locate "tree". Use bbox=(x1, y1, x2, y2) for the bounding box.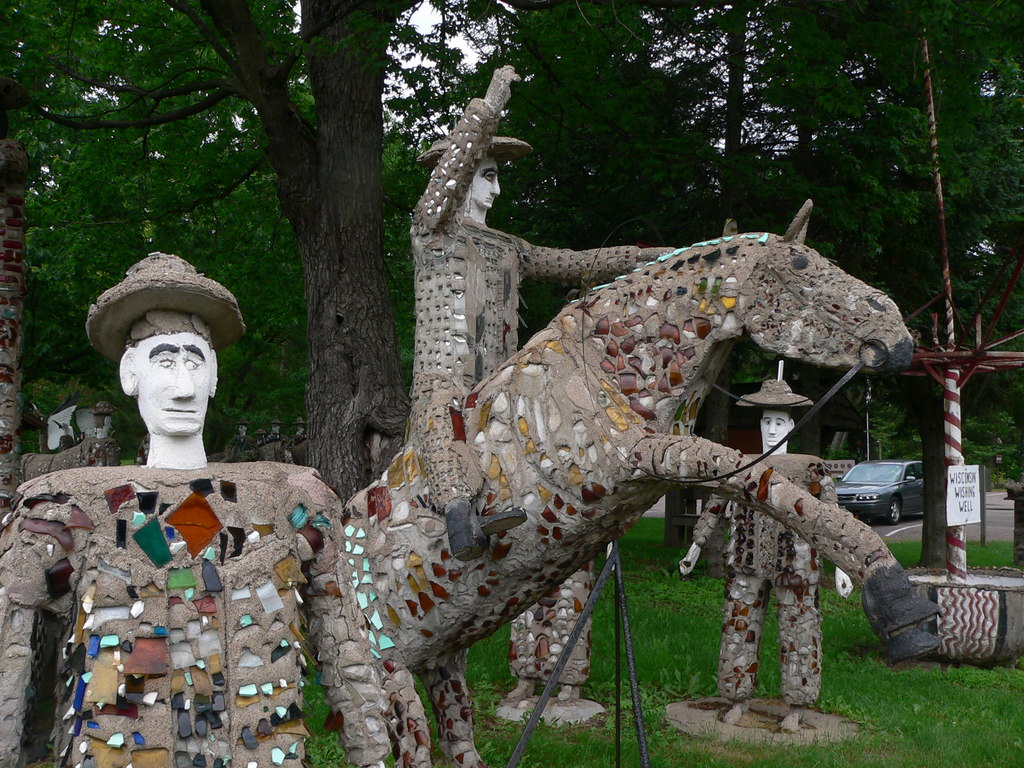
bbox=(520, 0, 833, 577).
